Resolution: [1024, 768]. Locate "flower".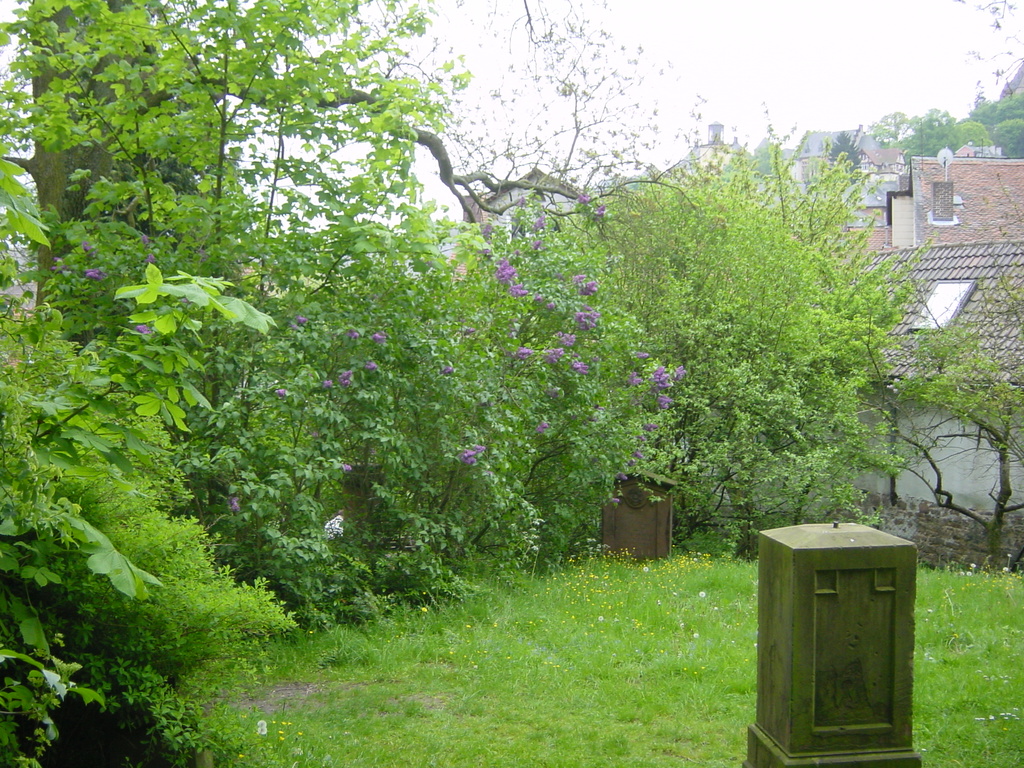
bbox=[628, 460, 634, 465].
